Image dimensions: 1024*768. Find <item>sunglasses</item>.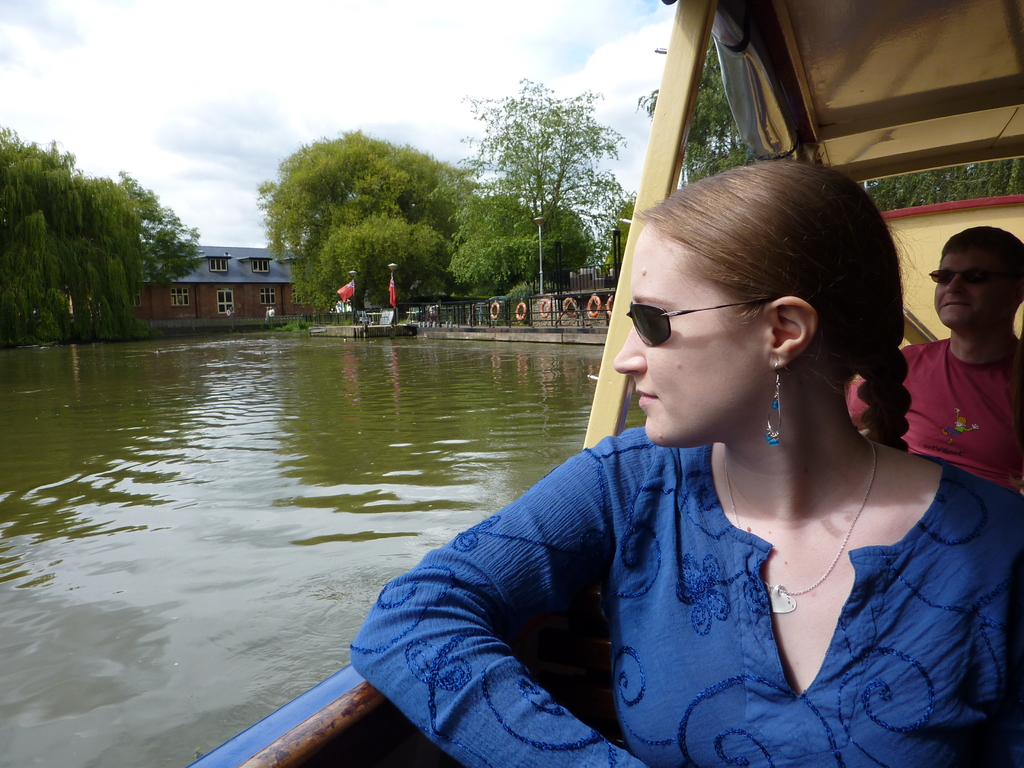
box(931, 267, 1011, 284).
